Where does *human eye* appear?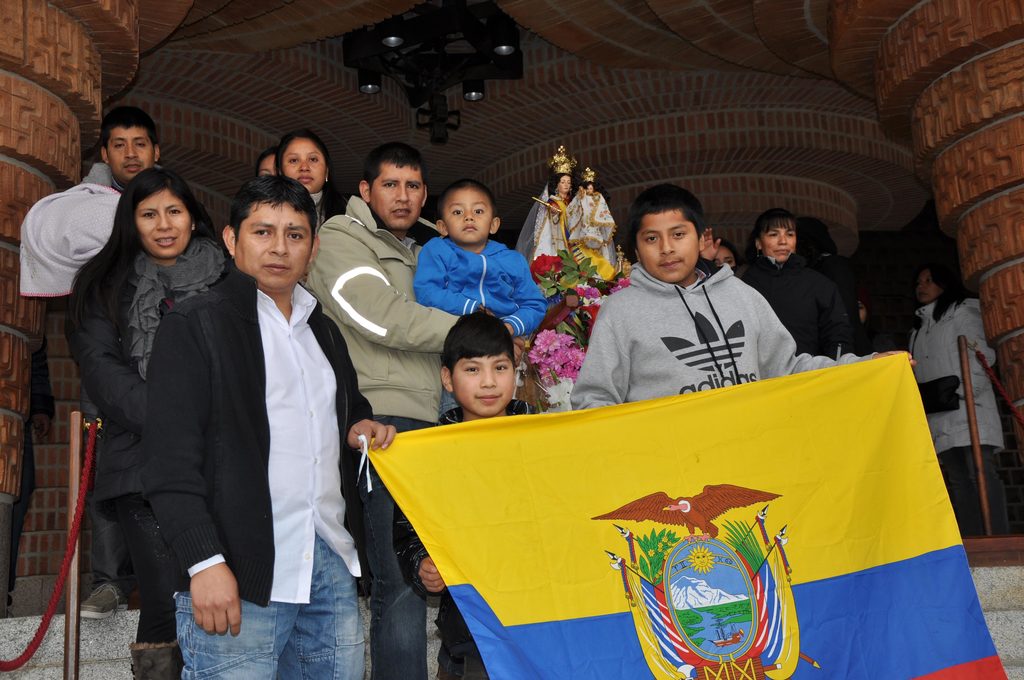
Appears at crop(167, 209, 184, 216).
